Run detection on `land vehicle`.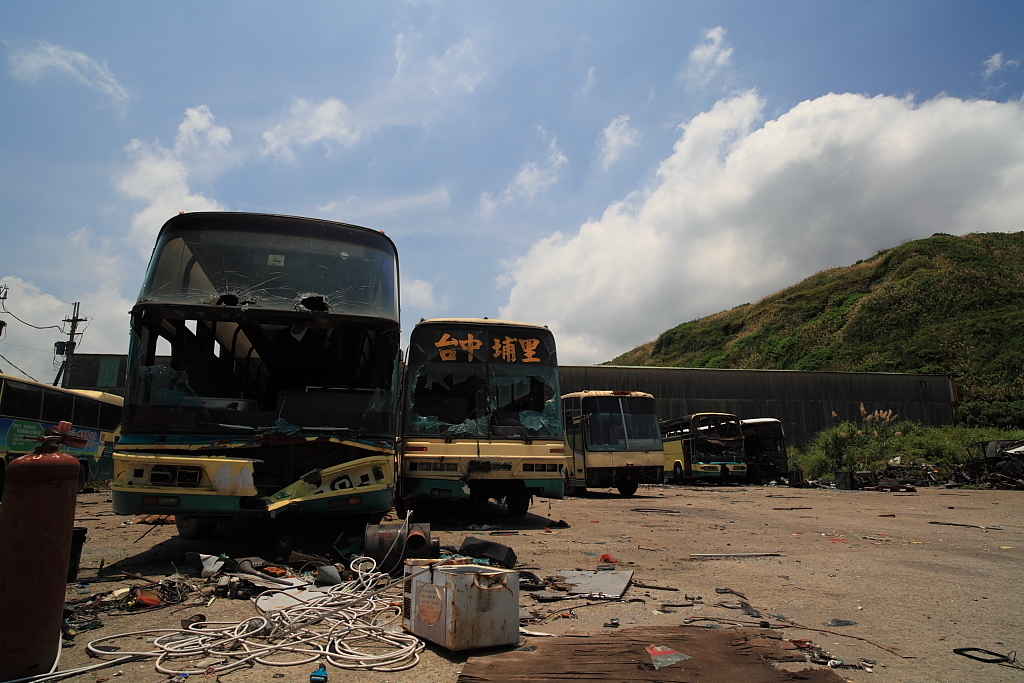
Result: [0, 369, 127, 490].
